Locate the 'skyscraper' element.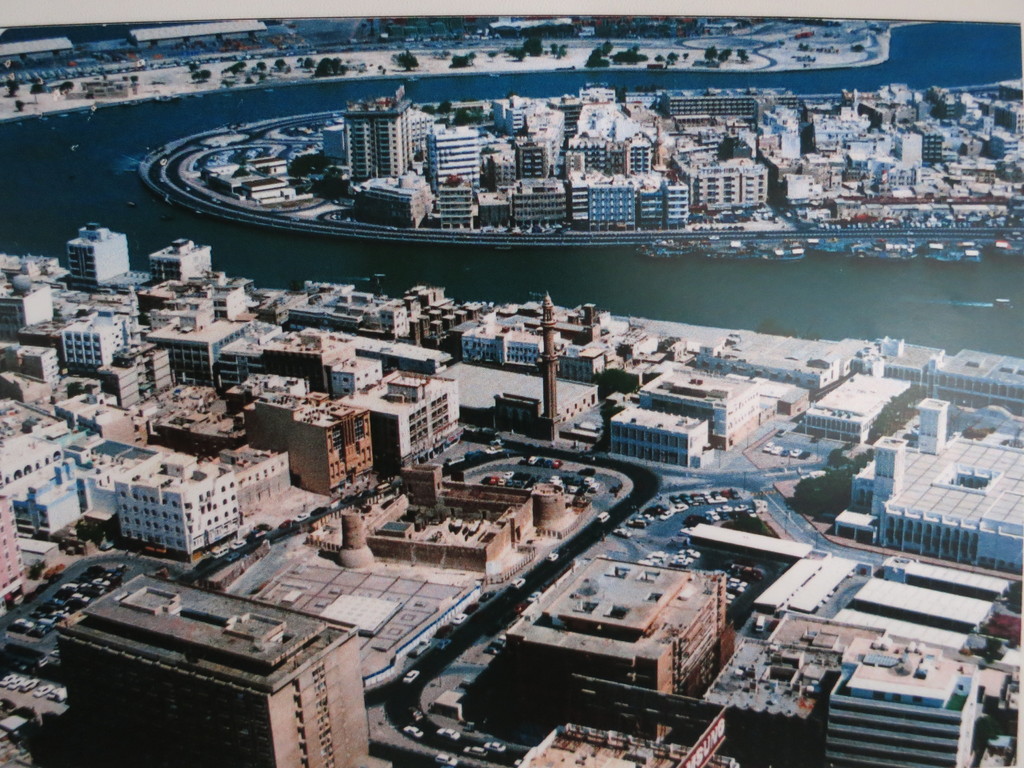
Element bbox: box=[332, 80, 411, 181].
